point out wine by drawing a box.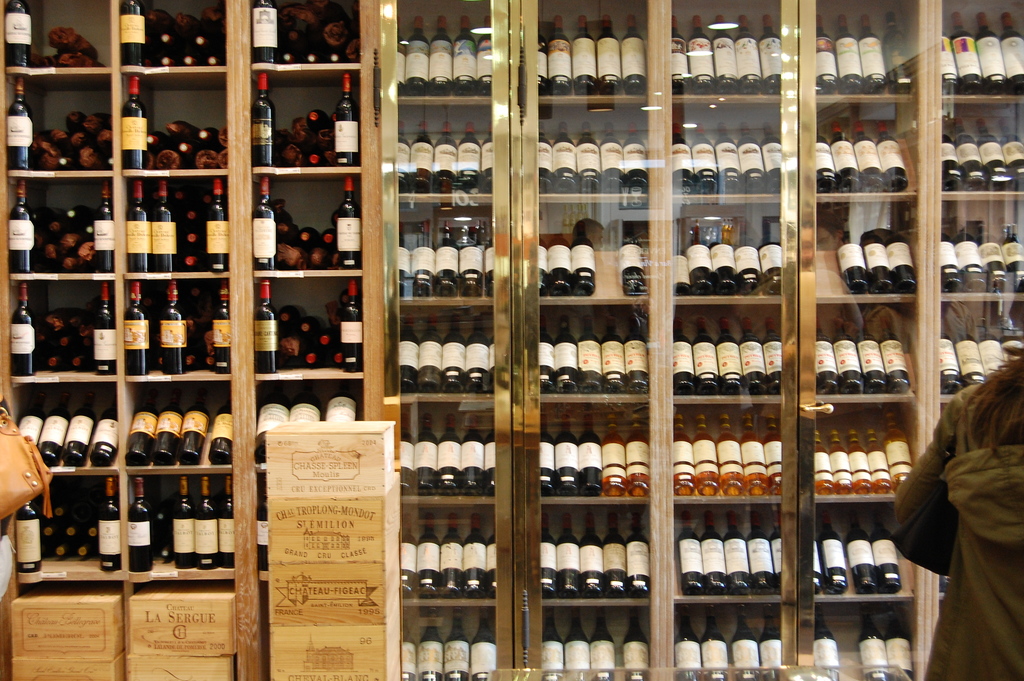
bbox=[744, 416, 769, 495].
